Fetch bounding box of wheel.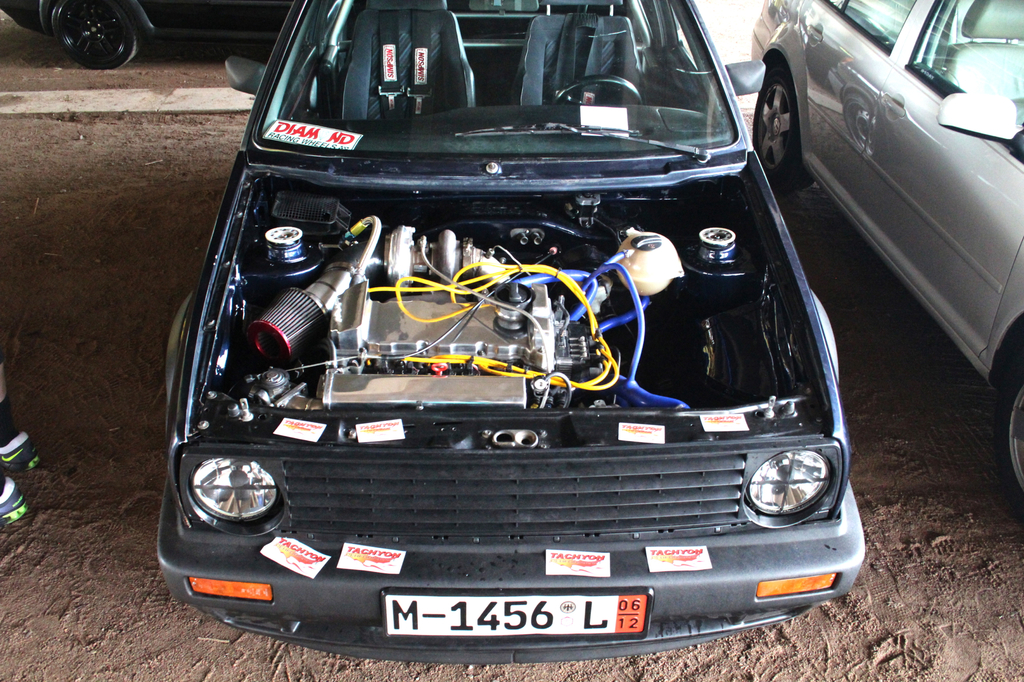
Bbox: pyautogui.locateOnScreen(49, 0, 146, 72).
